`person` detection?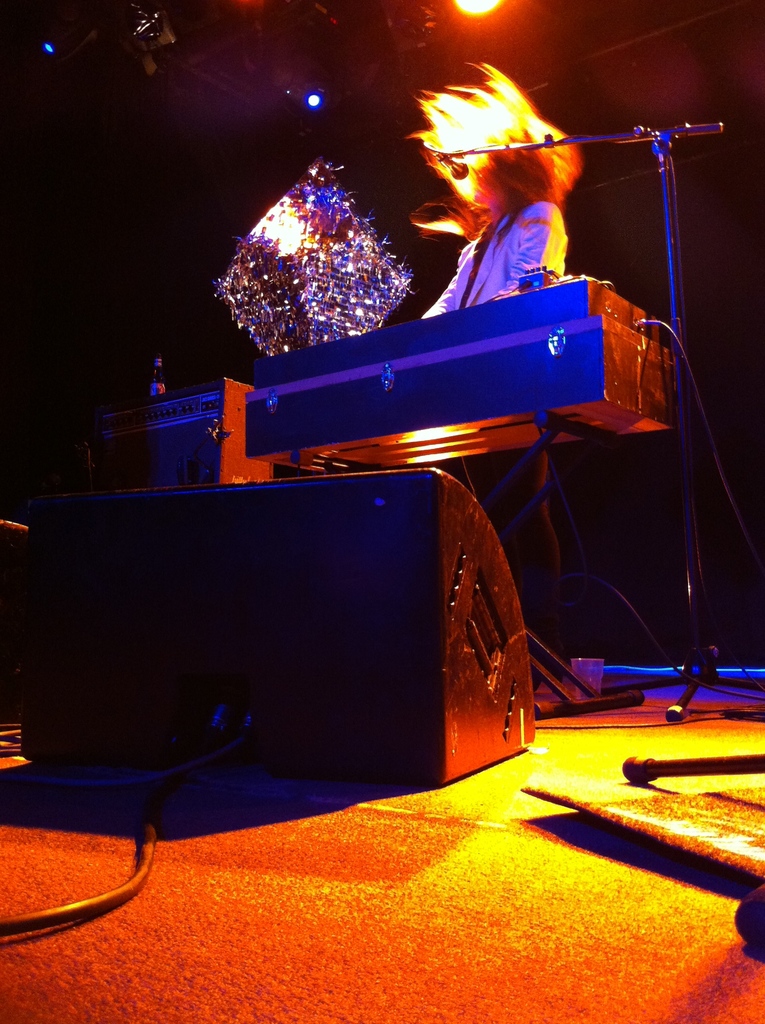
<bbox>420, 63, 583, 713</bbox>
